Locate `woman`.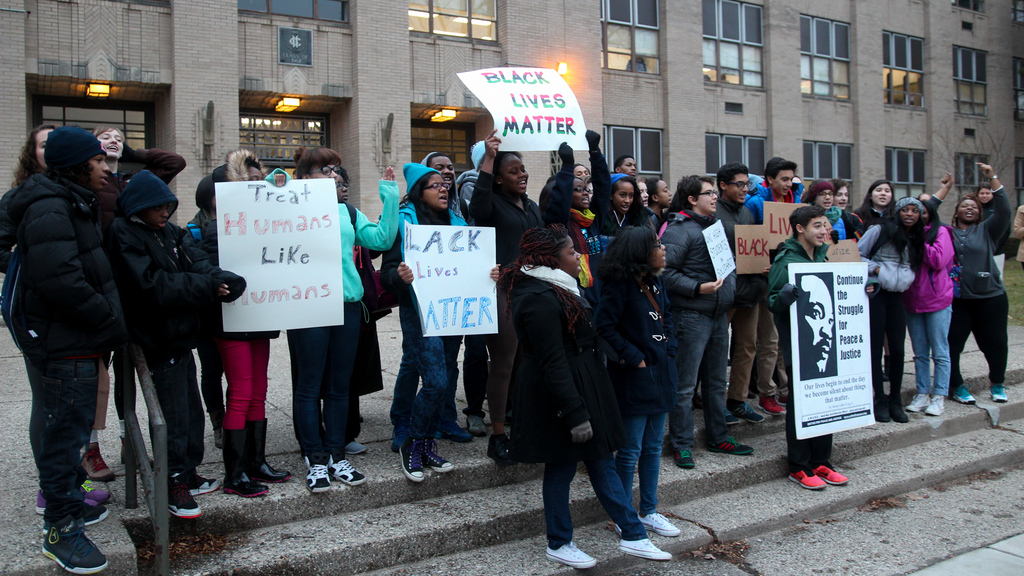
Bounding box: {"left": 908, "top": 198, "right": 956, "bottom": 412}.
